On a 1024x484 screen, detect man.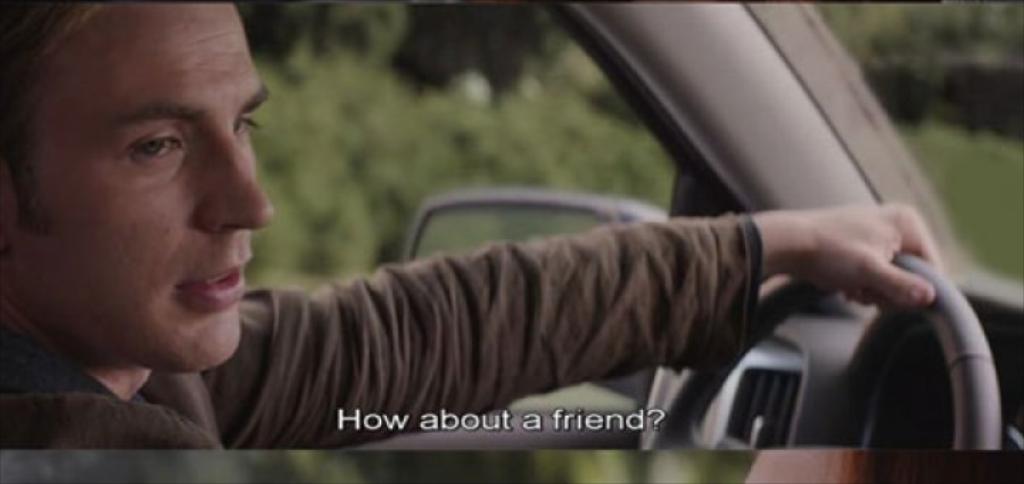
<box>0,0,947,483</box>.
